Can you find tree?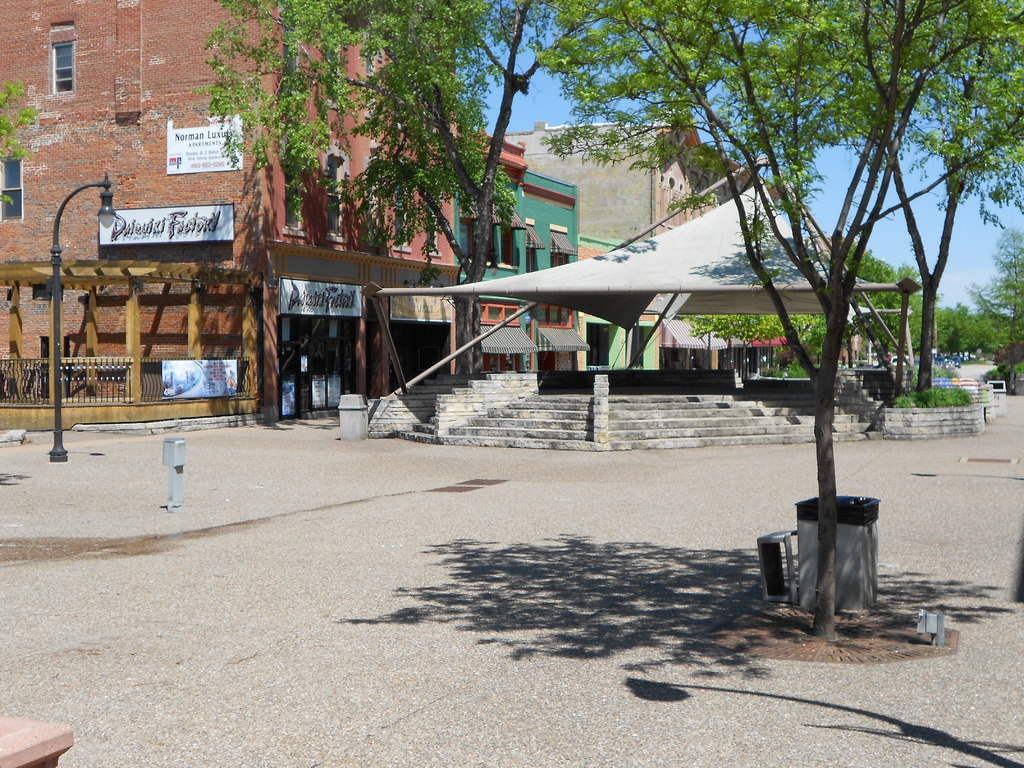
Yes, bounding box: [left=0, top=74, right=39, bottom=166].
